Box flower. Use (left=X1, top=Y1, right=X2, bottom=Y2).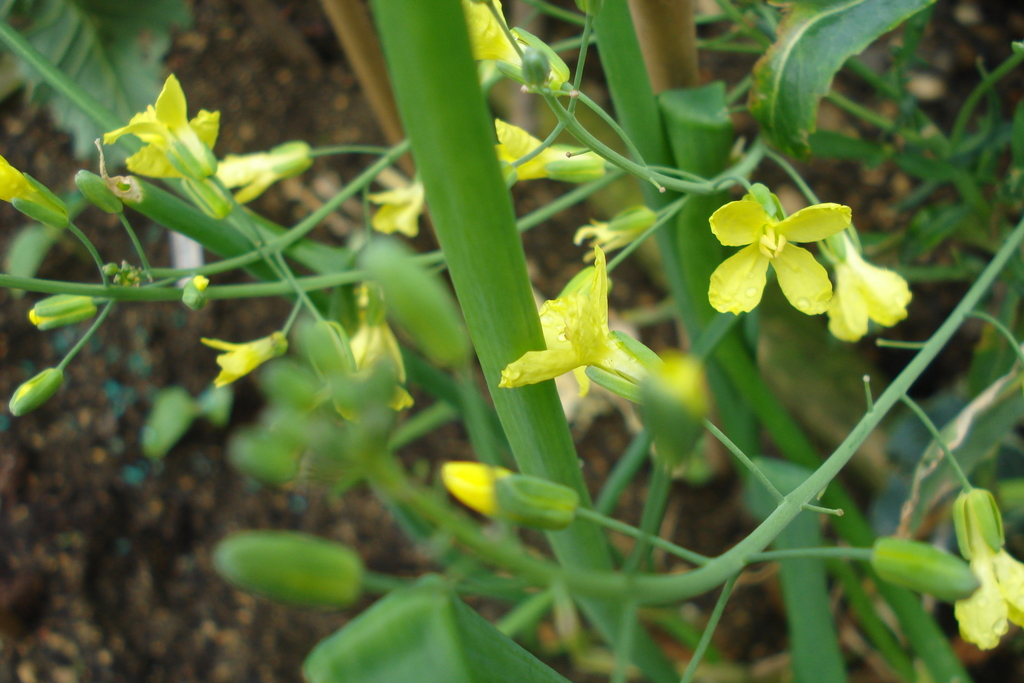
(left=954, top=492, right=1023, bottom=647).
